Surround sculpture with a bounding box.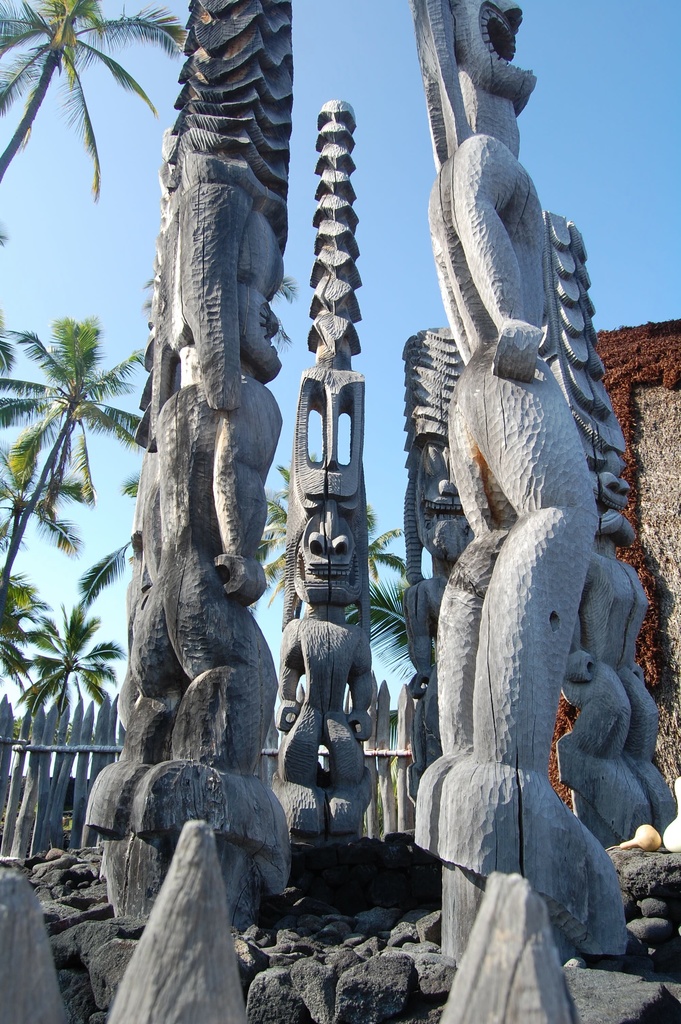
{"left": 413, "top": 0, "right": 632, "bottom": 1023}.
